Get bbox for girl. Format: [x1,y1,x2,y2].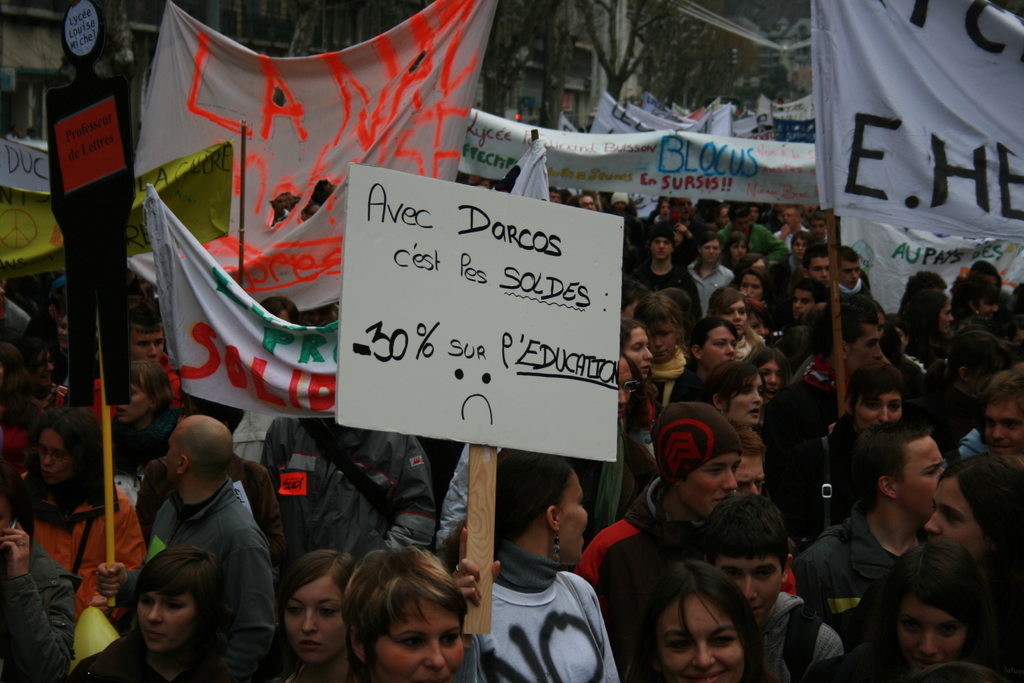
[925,457,1020,604].
